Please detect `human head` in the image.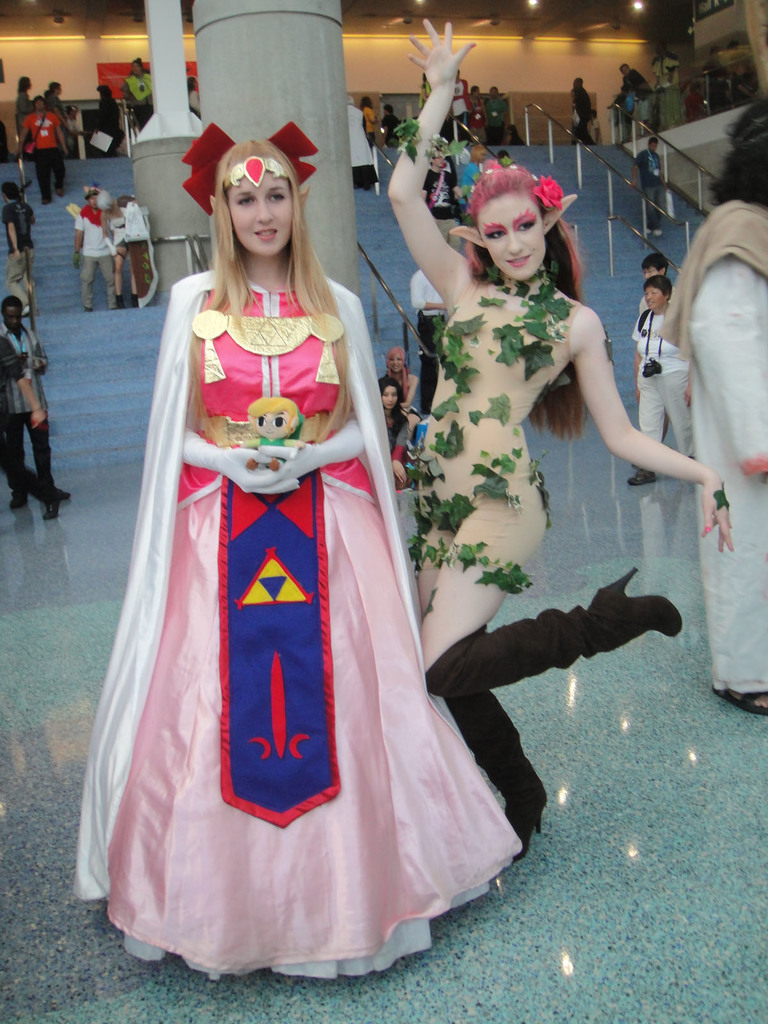
86,186,103,212.
